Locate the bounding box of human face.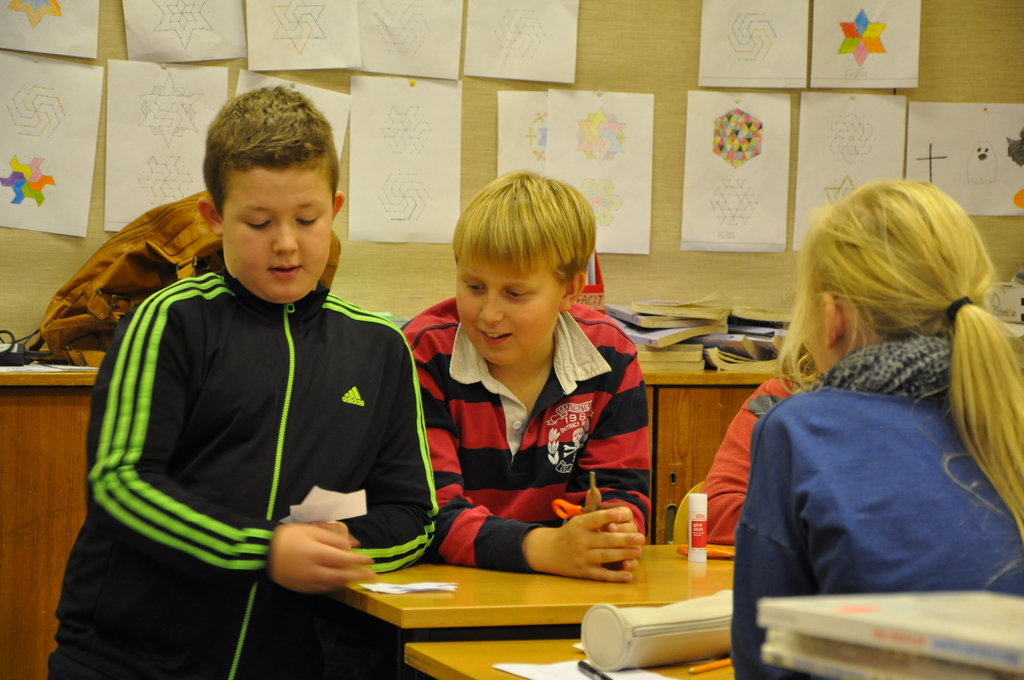
Bounding box: [226, 160, 333, 294].
